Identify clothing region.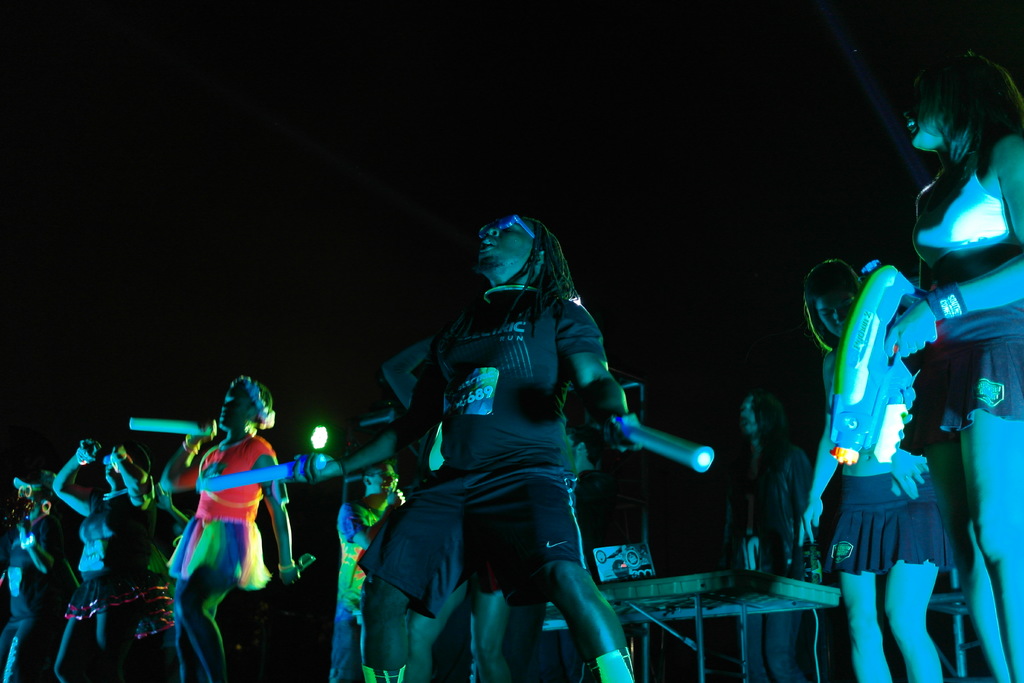
Region: {"left": 730, "top": 441, "right": 815, "bottom": 682}.
